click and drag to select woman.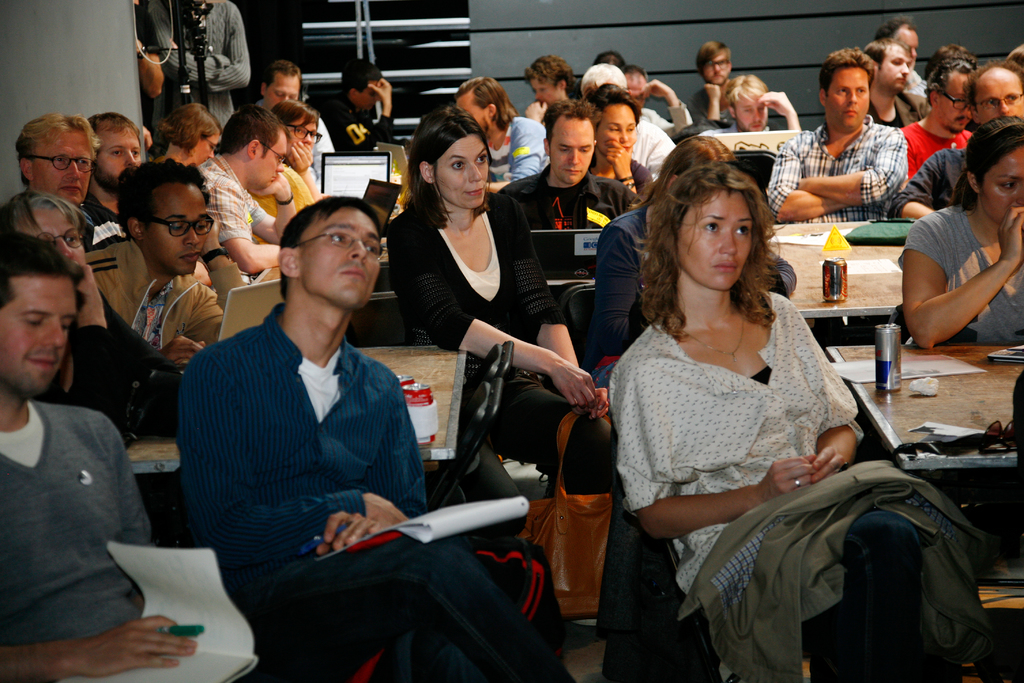
Selection: bbox(582, 85, 653, 201).
